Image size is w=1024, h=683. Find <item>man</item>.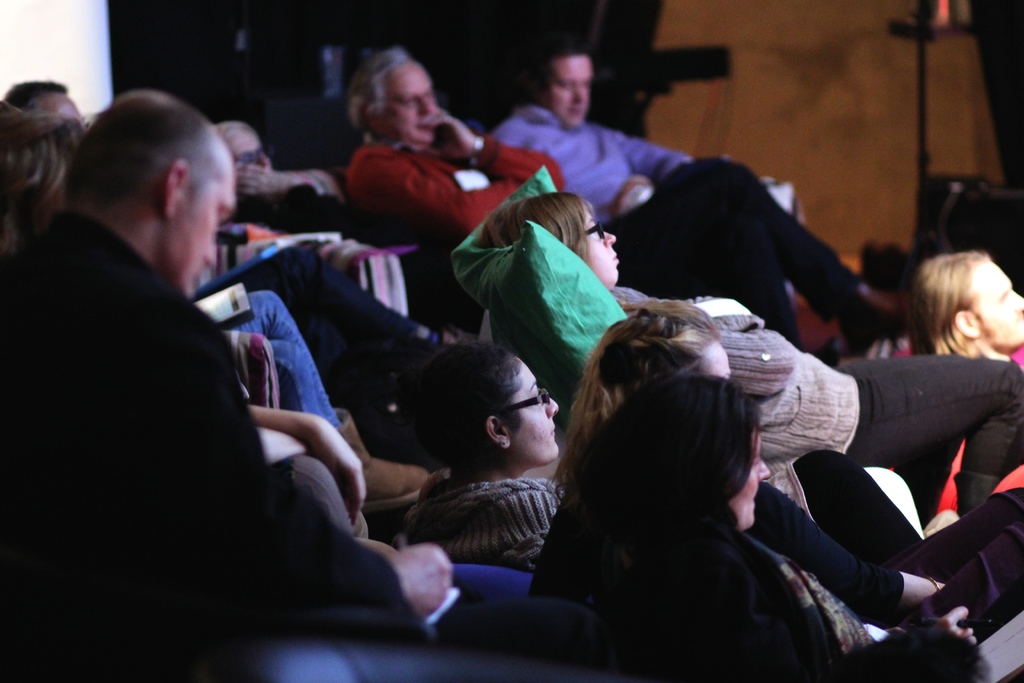
box(906, 252, 1023, 514).
